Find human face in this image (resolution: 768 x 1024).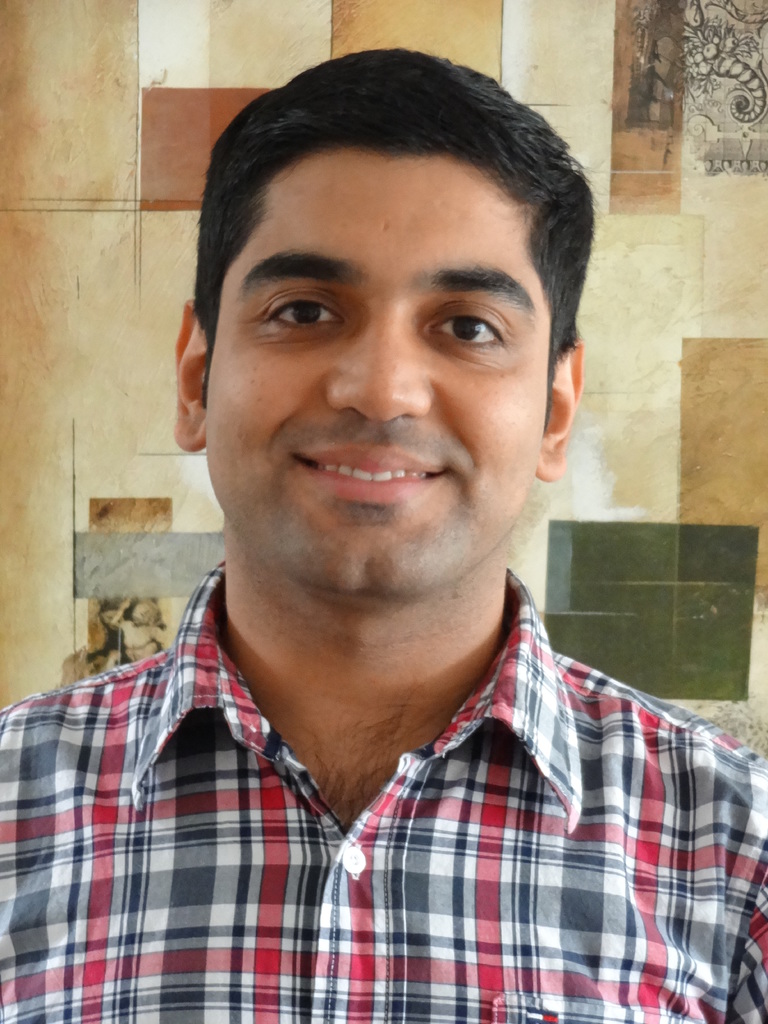
[left=206, top=148, right=551, bottom=596].
